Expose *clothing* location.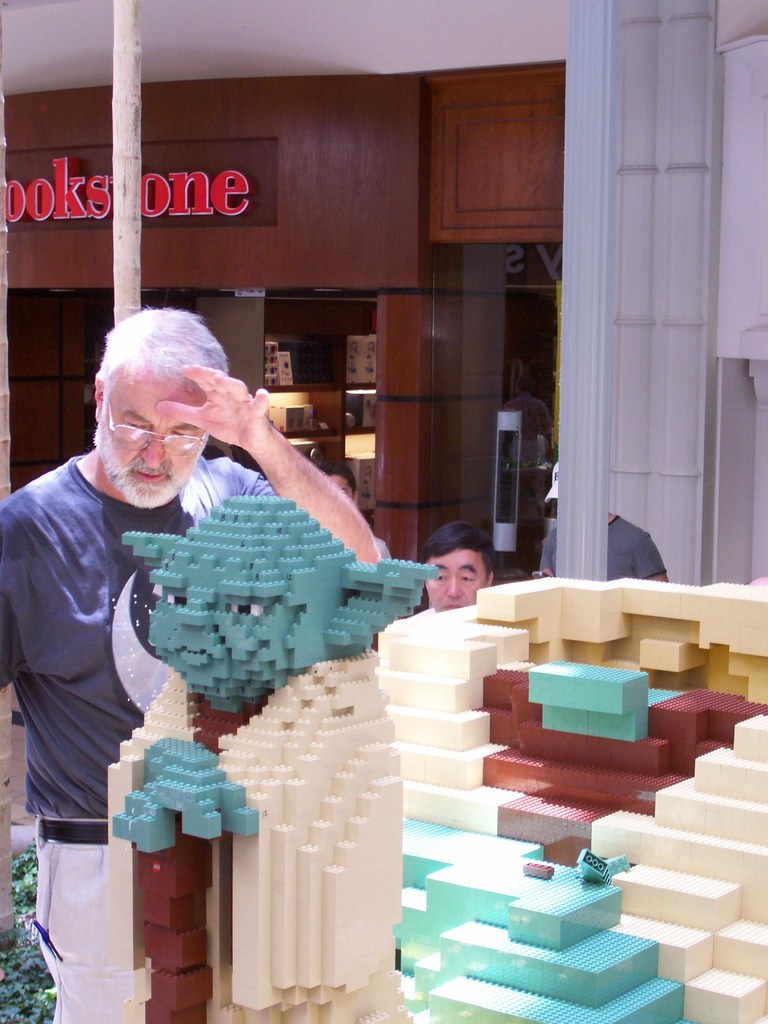
Exposed at select_region(0, 452, 346, 1023).
